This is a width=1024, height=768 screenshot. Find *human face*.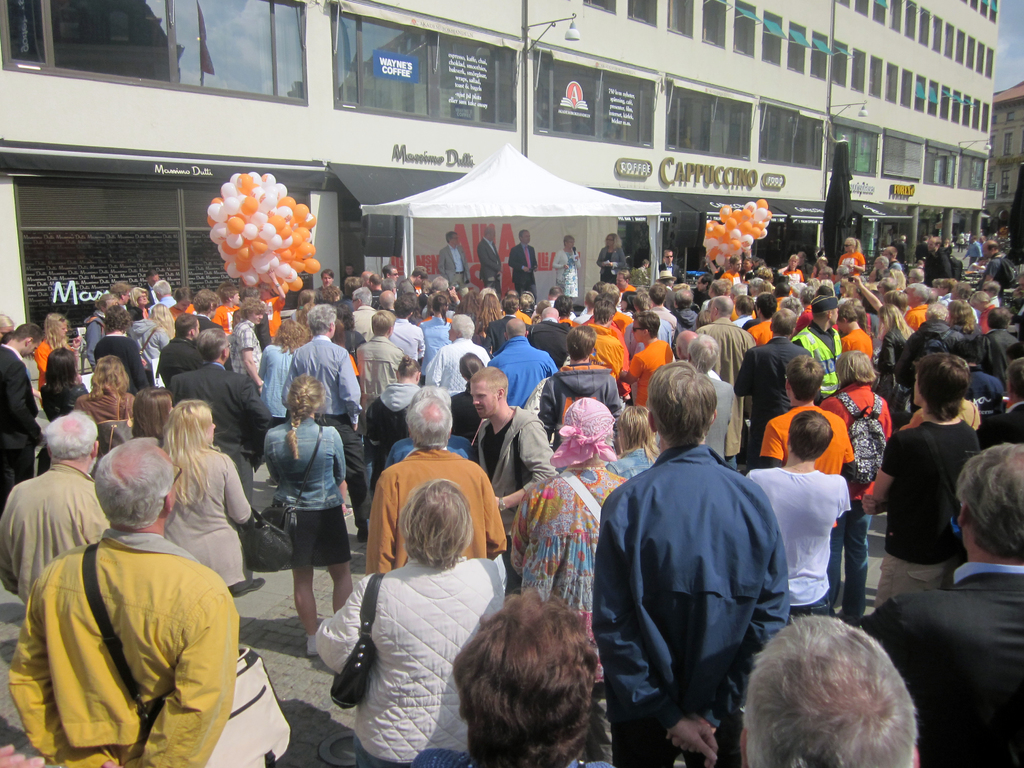
Bounding box: <region>570, 236, 573, 247</region>.
